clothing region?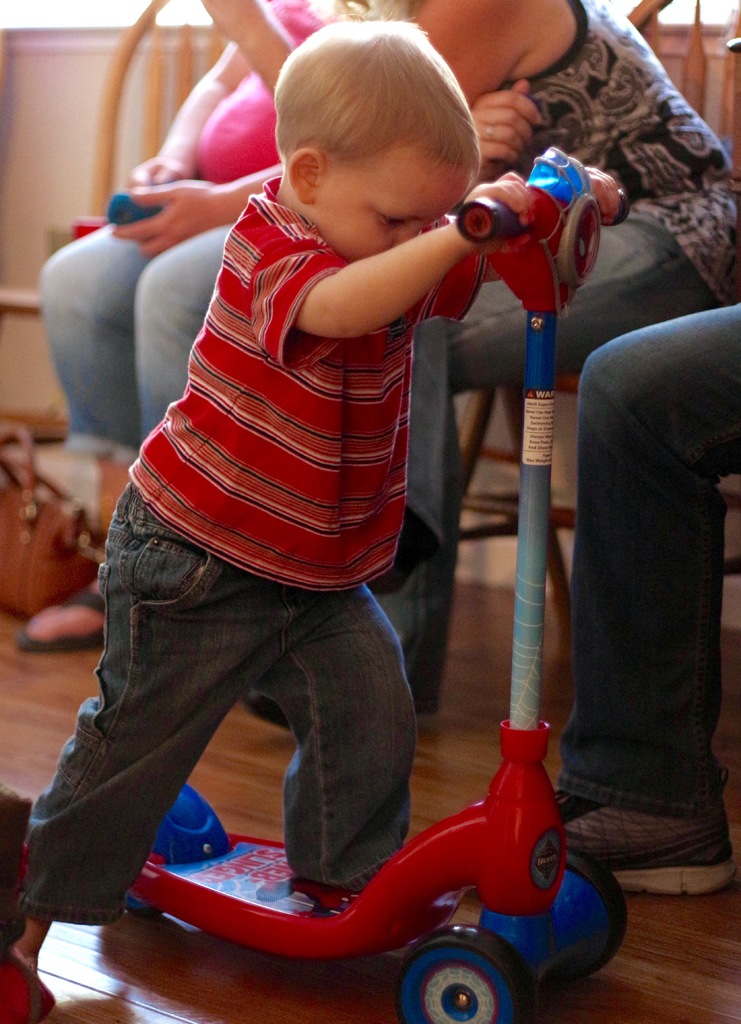
[x1=364, y1=206, x2=721, y2=699]
